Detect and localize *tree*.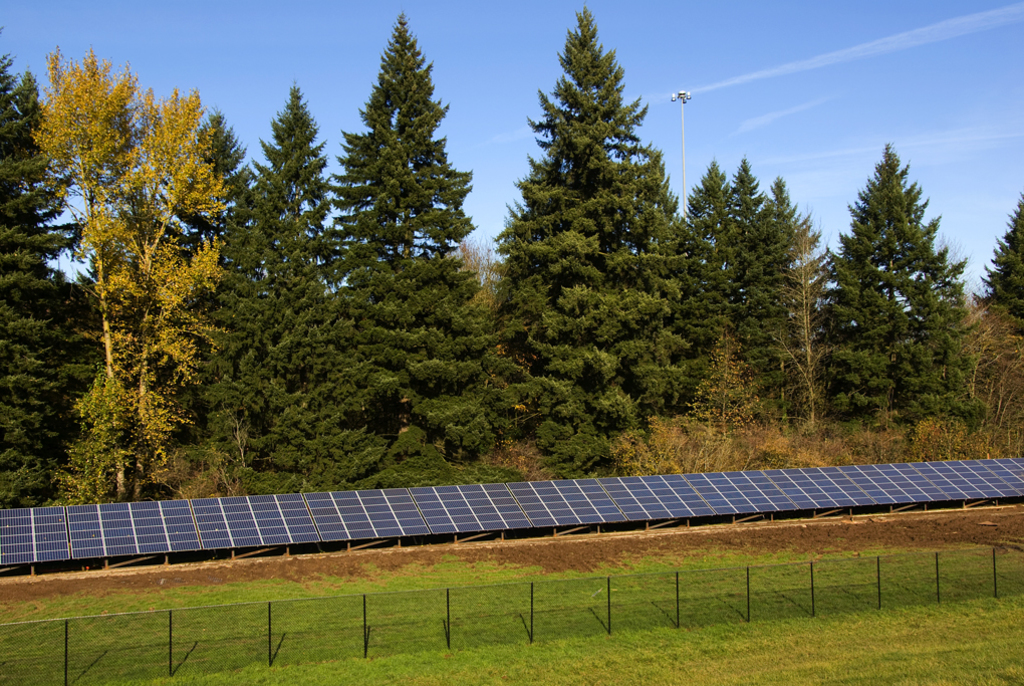
Localized at bbox=[674, 148, 736, 423].
